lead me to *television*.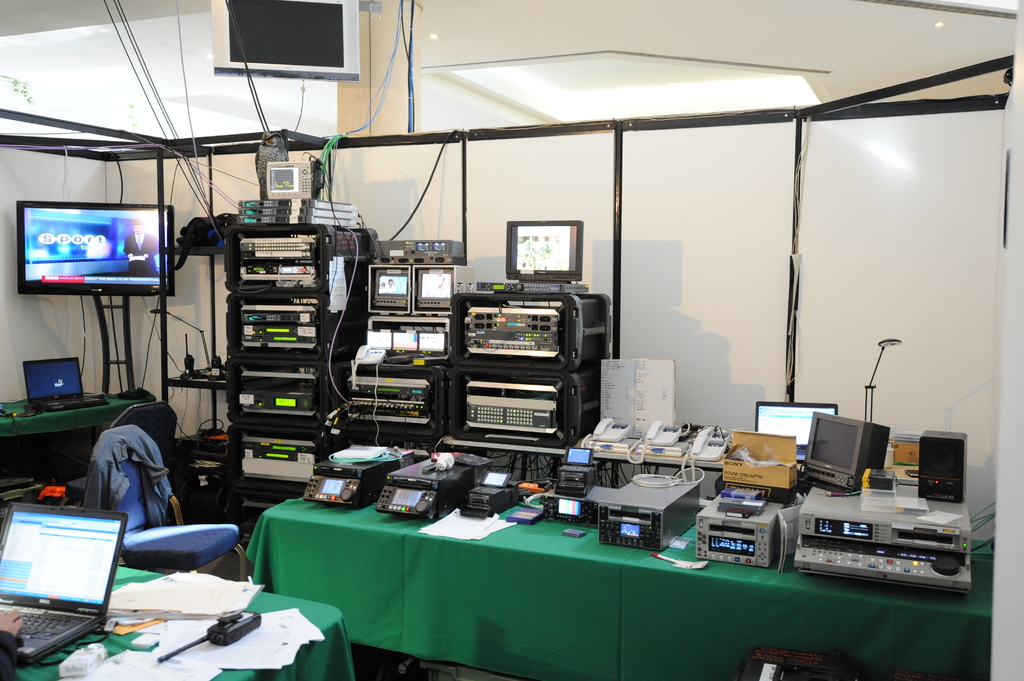
Lead to 799/412/891/493.
